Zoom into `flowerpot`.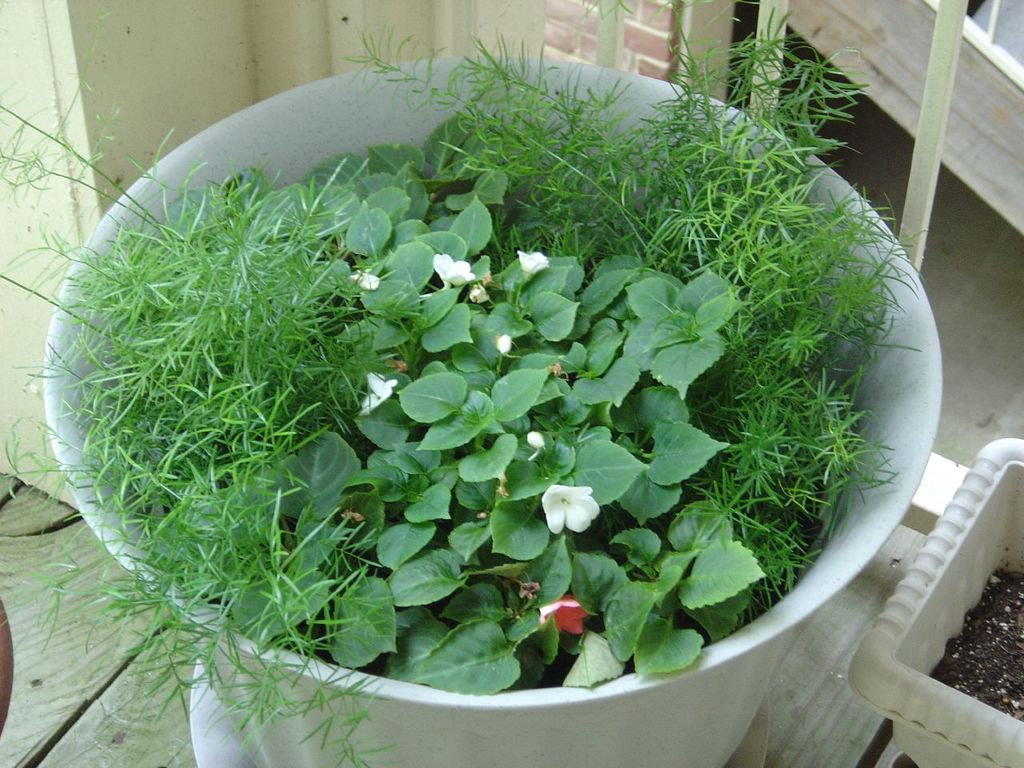
Zoom target: [left=839, top=431, right=1022, bottom=767].
